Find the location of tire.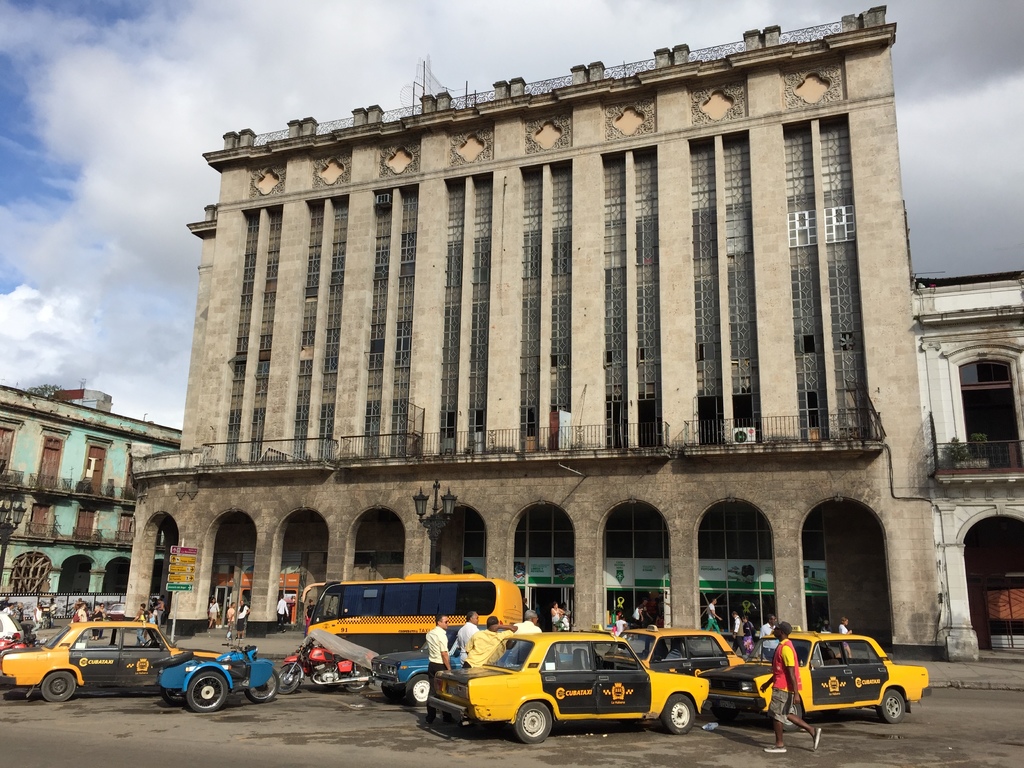
Location: region(657, 691, 698, 730).
